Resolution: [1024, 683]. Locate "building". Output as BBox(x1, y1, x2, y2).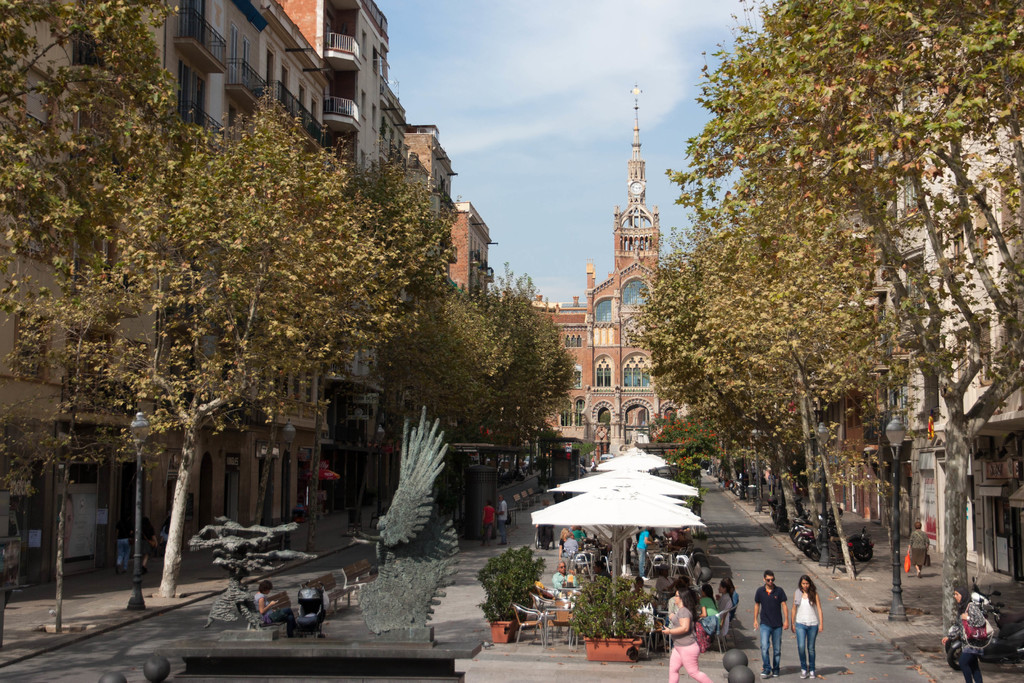
BBox(532, 84, 695, 460).
